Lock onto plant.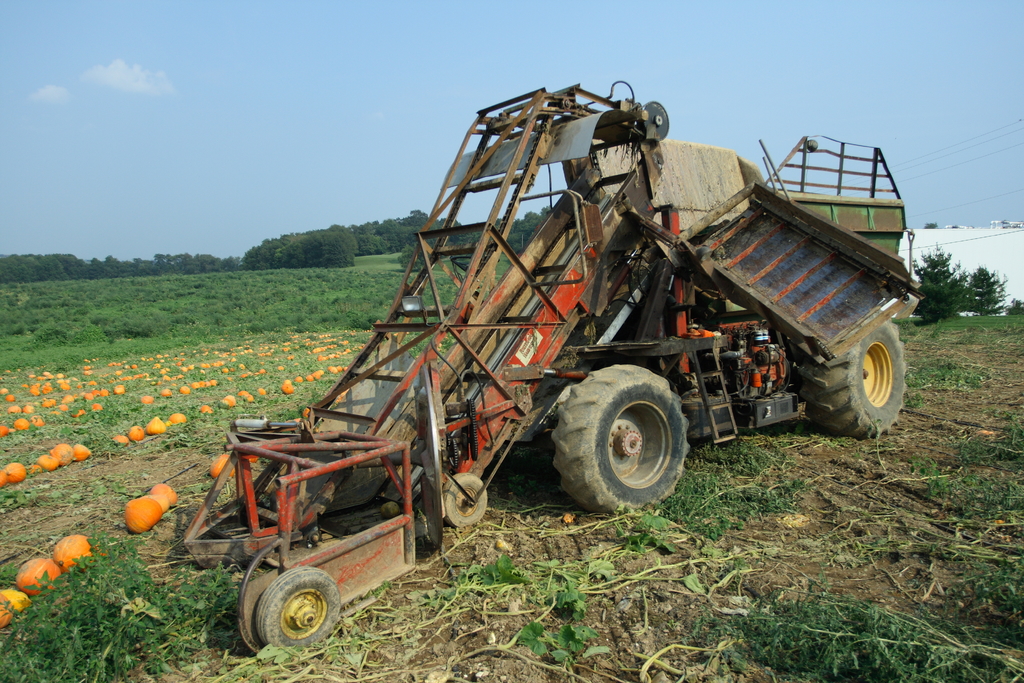
Locked: 614, 507, 669, 560.
